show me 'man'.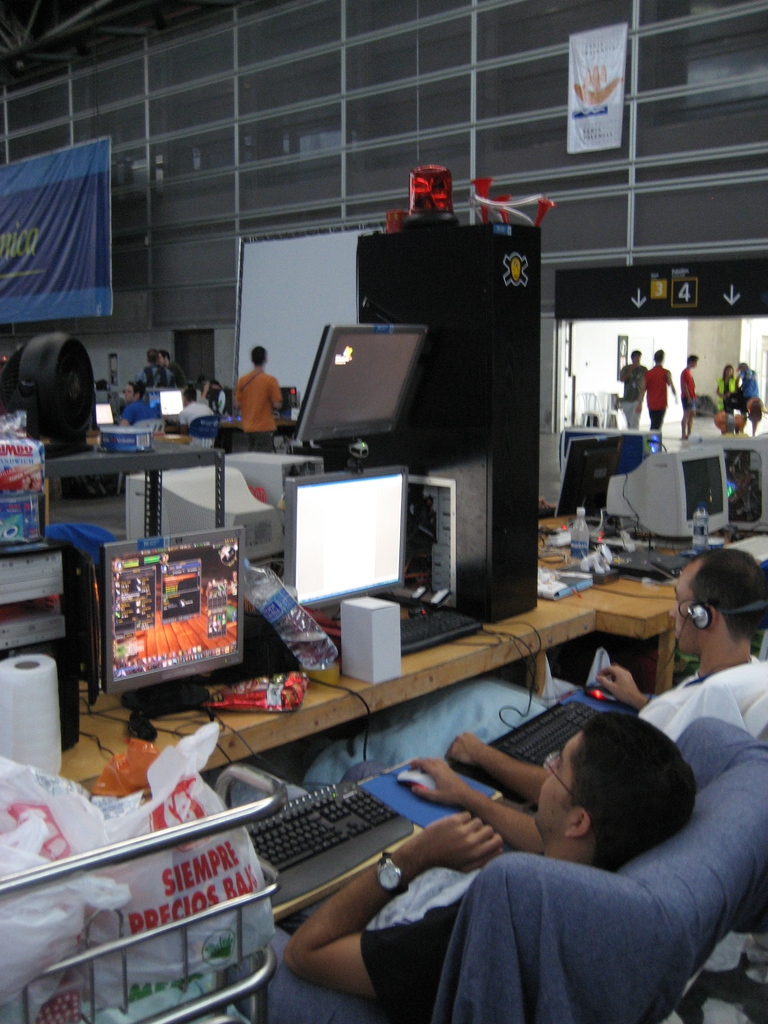
'man' is here: (left=680, top=353, right=697, bottom=438).
